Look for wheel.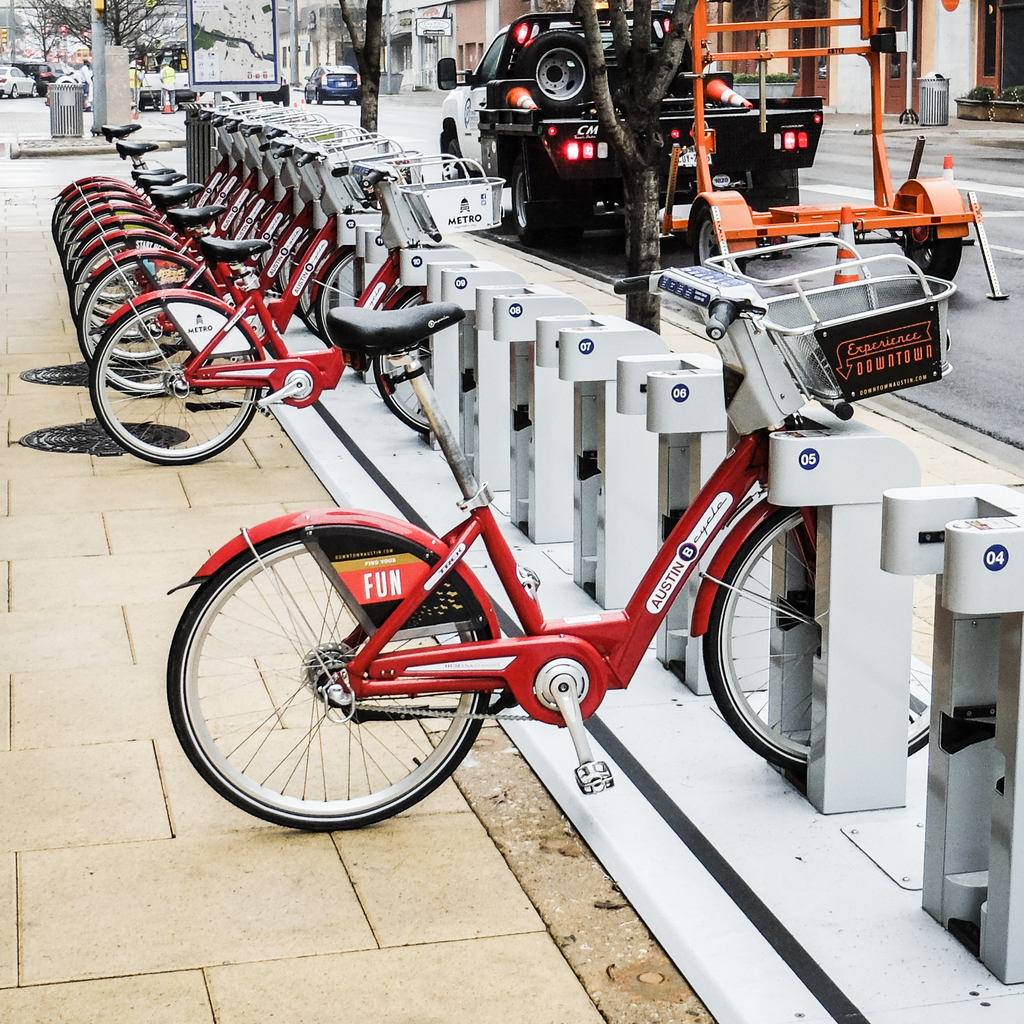
Found: {"left": 316, "top": 89, "right": 323, "bottom": 105}.
